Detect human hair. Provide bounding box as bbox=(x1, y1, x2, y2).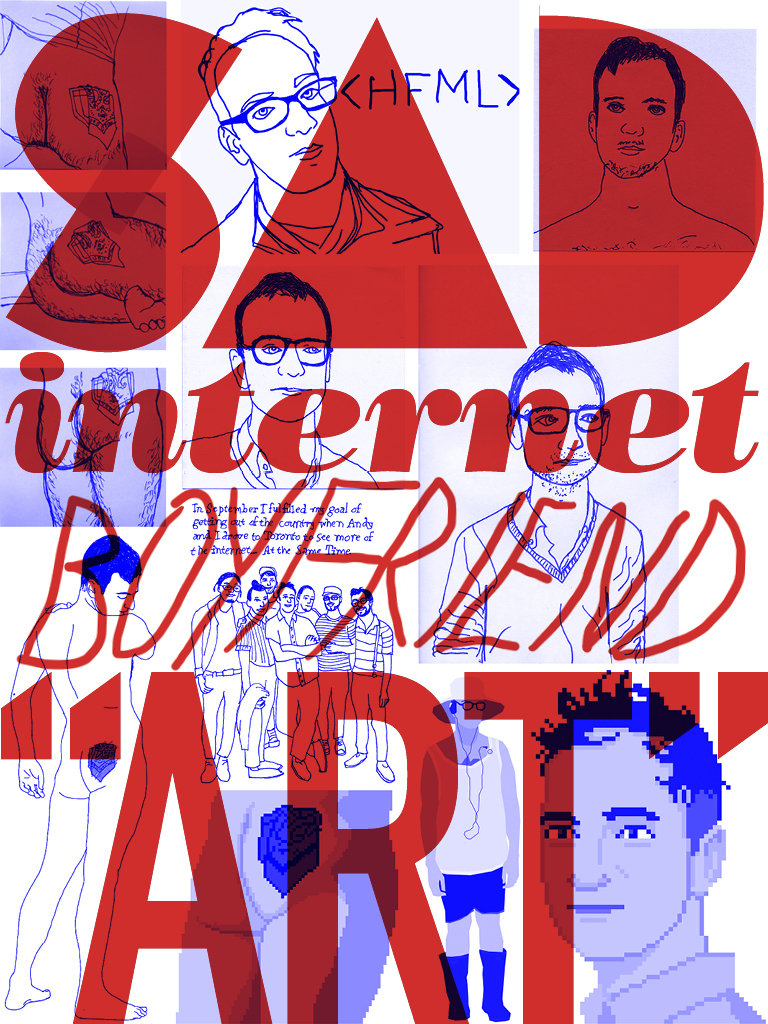
bbox=(197, 7, 320, 140).
